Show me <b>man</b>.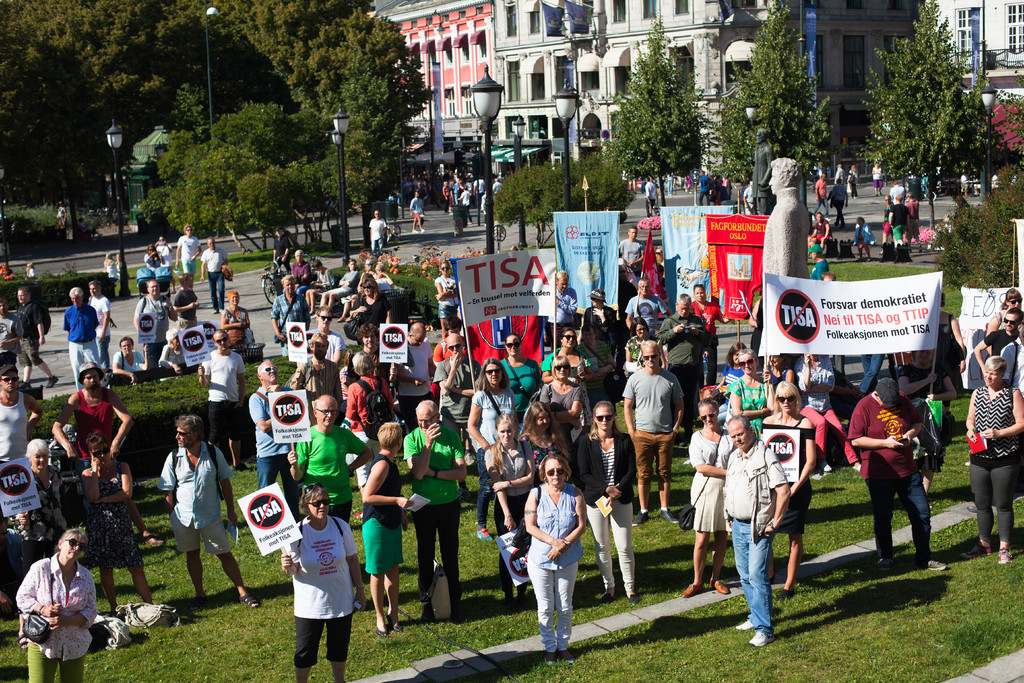
<b>man</b> is here: (623,341,698,518).
